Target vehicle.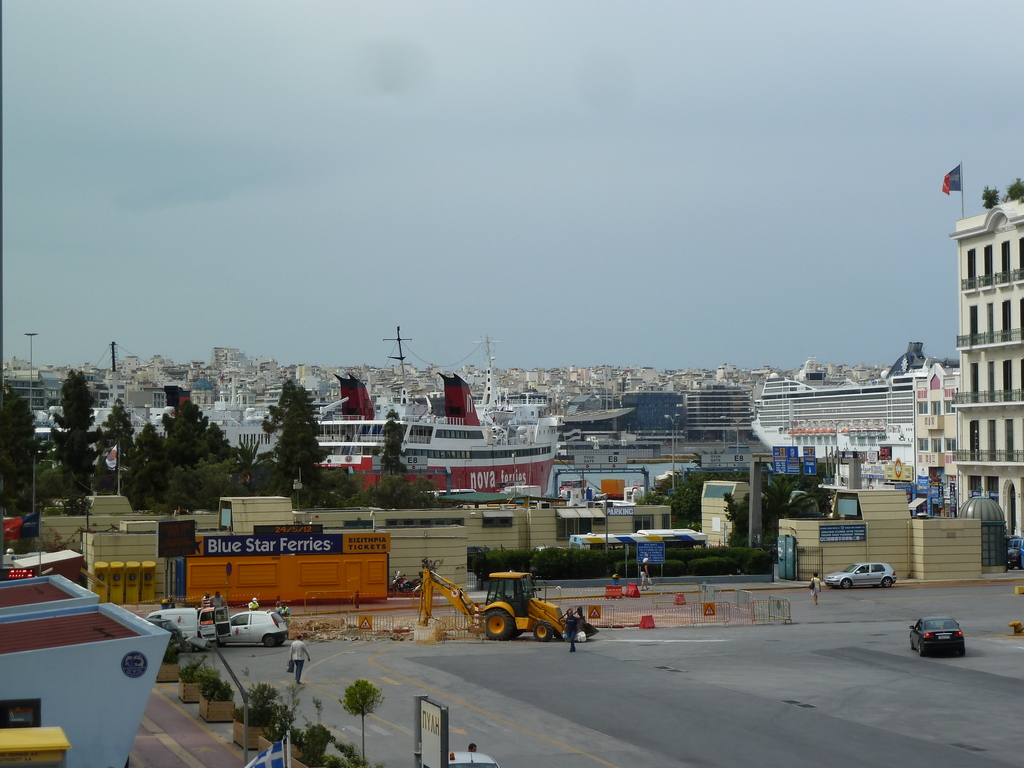
Target region: detection(637, 524, 713, 545).
